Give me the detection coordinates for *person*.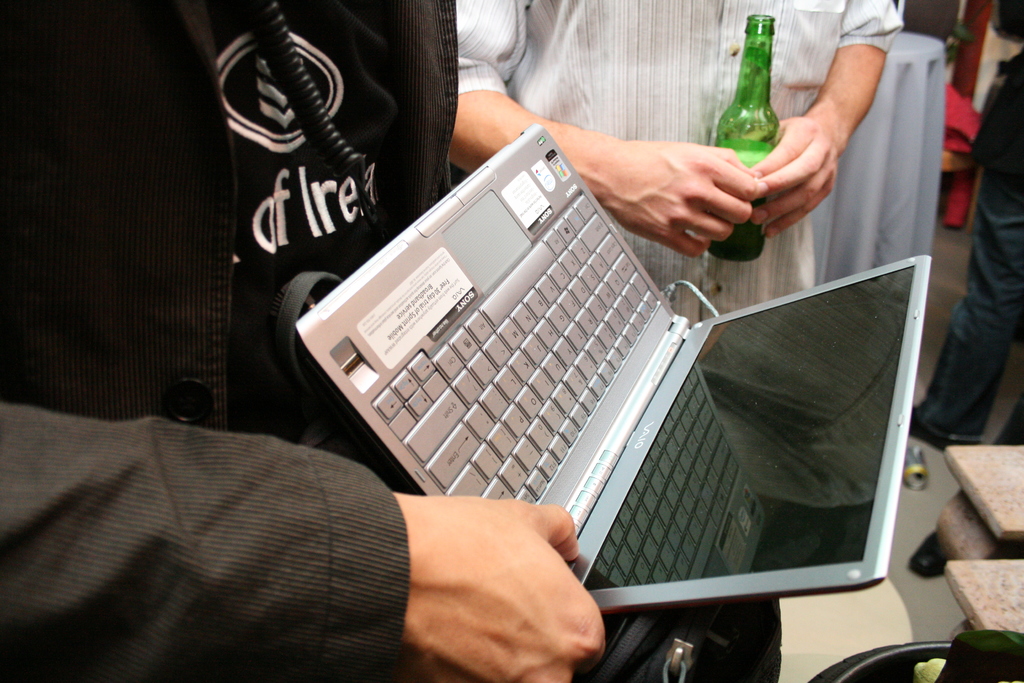
bbox=[0, 0, 612, 682].
